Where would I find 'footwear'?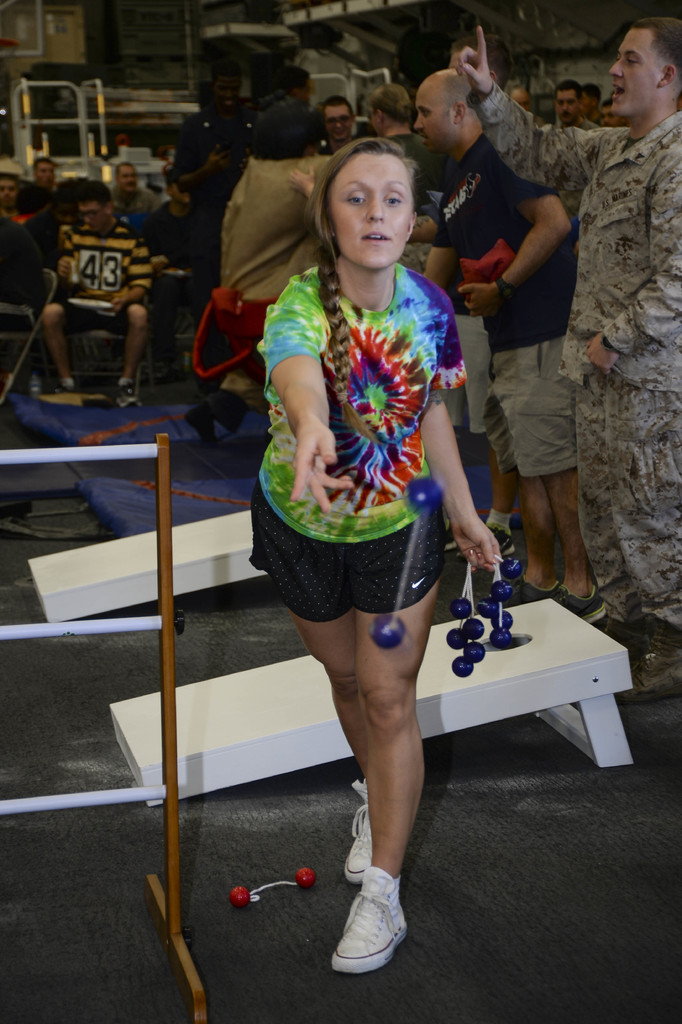
At left=335, top=787, right=401, bottom=865.
